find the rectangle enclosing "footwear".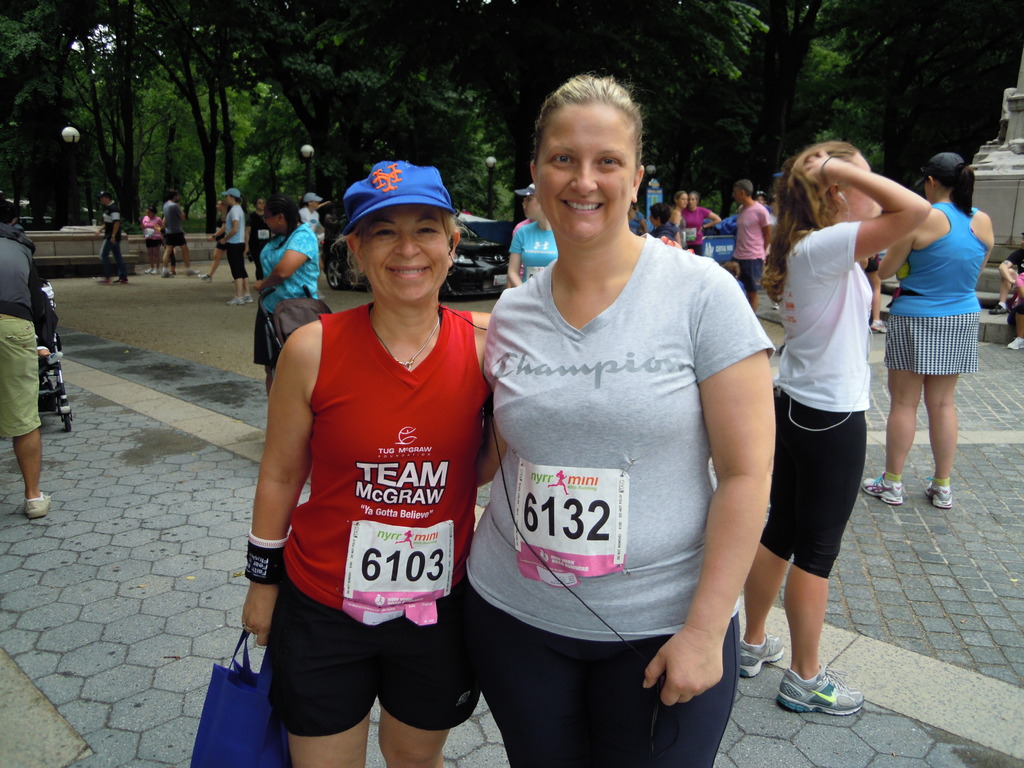
<region>872, 318, 890, 337</region>.
